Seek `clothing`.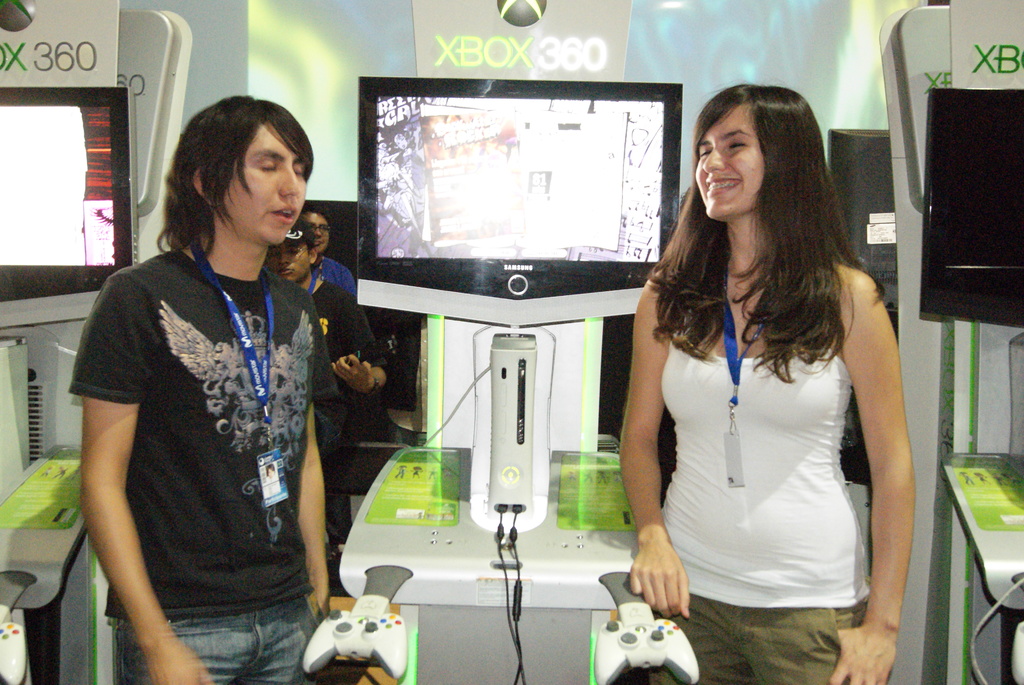
left=655, top=274, right=877, bottom=684.
